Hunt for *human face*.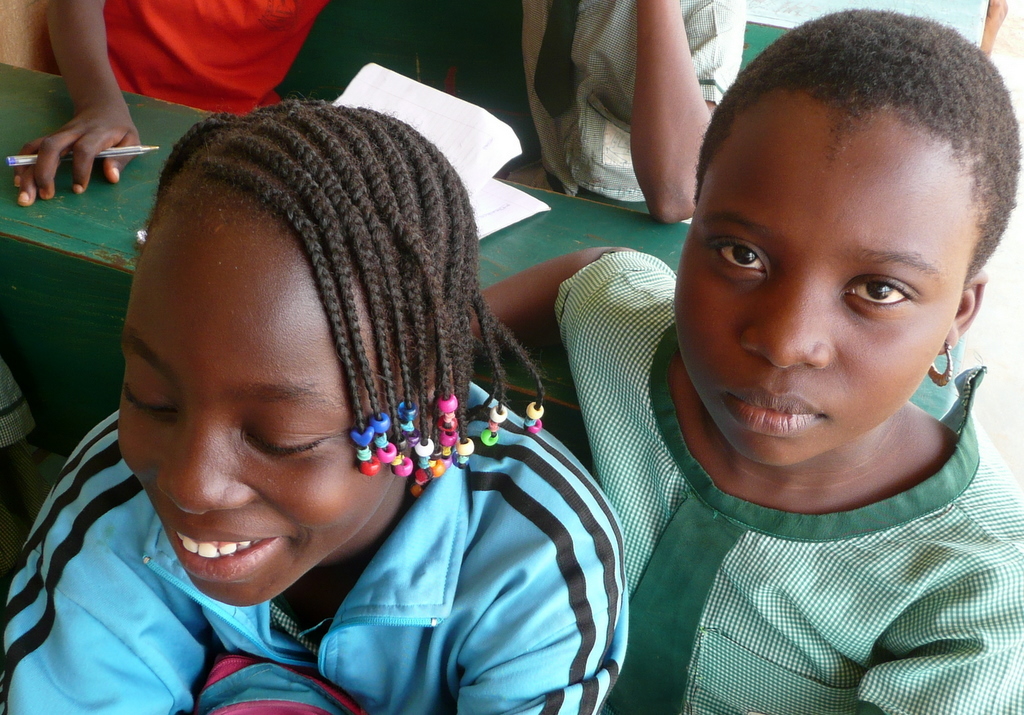
Hunted down at select_region(114, 235, 376, 606).
